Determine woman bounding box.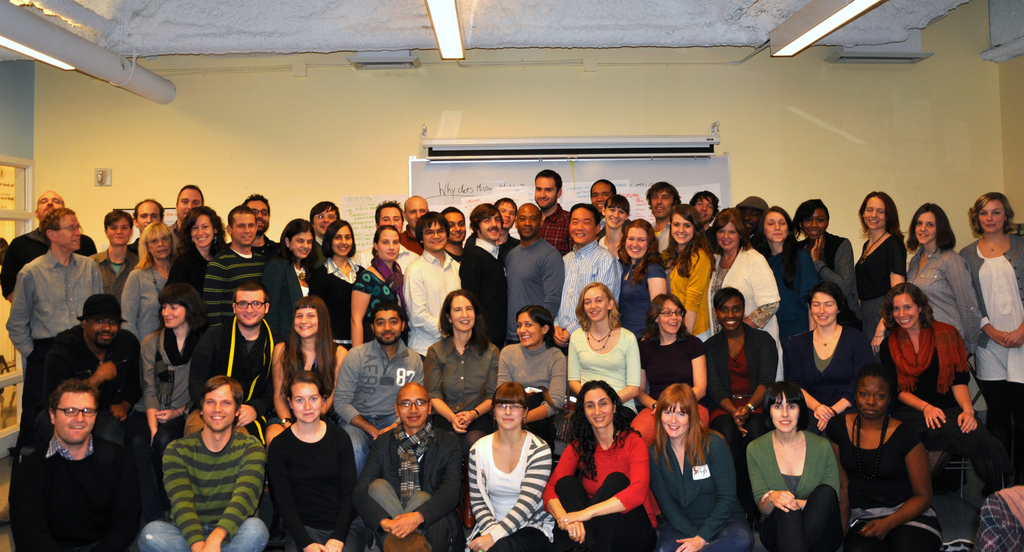
Determined: [553,381,656,551].
